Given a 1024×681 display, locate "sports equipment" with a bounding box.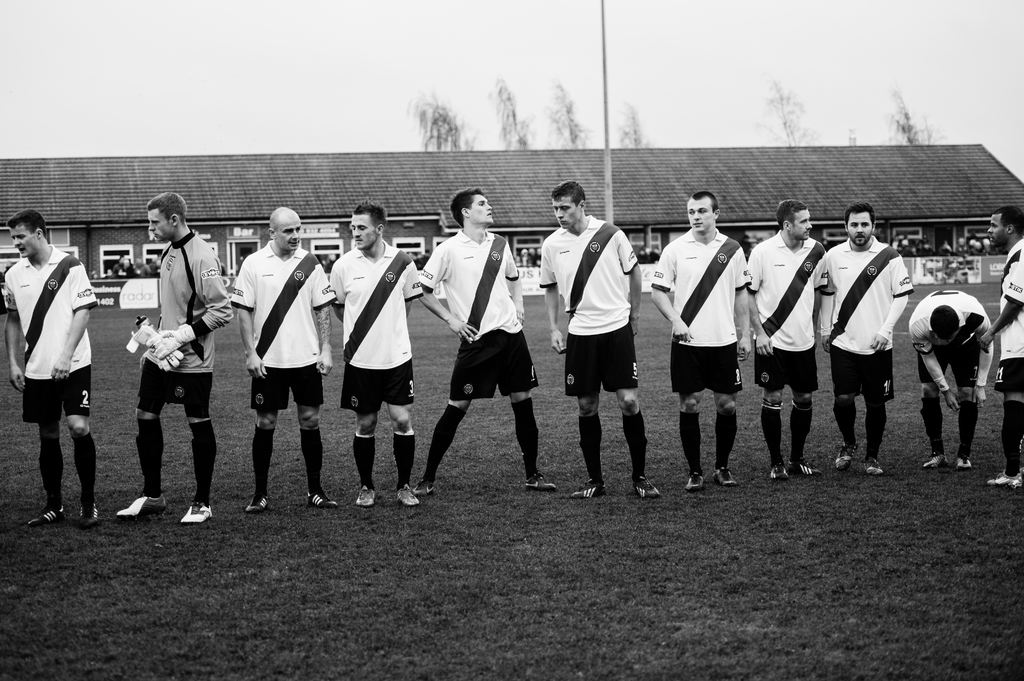
Located: <box>118,500,162,511</box>.
